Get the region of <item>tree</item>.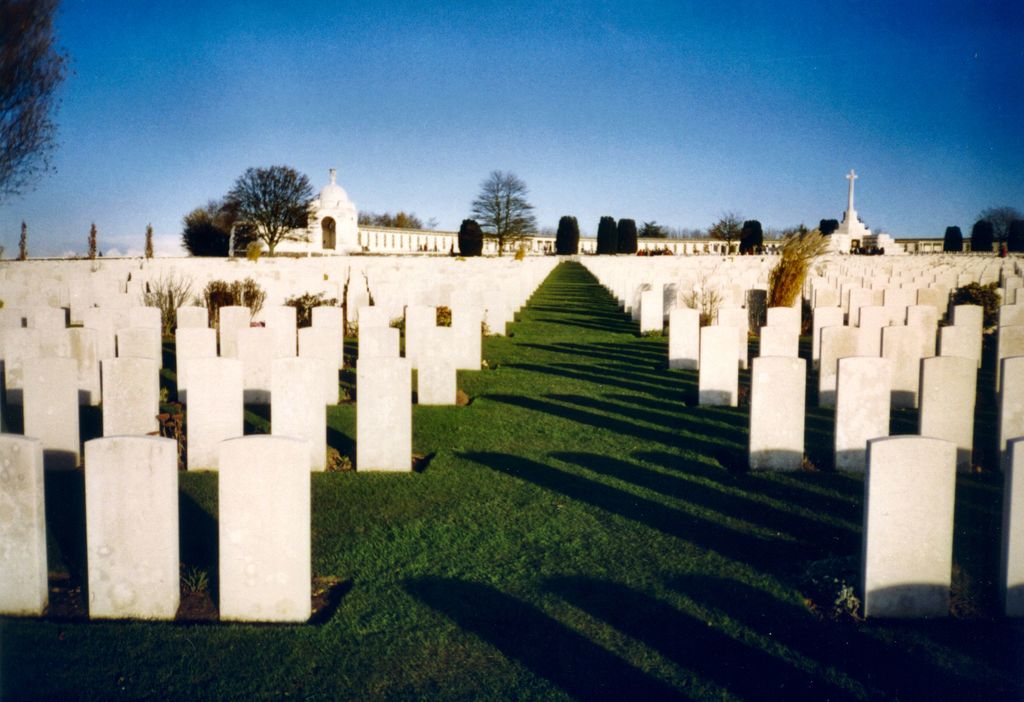
0,0,70,192.
